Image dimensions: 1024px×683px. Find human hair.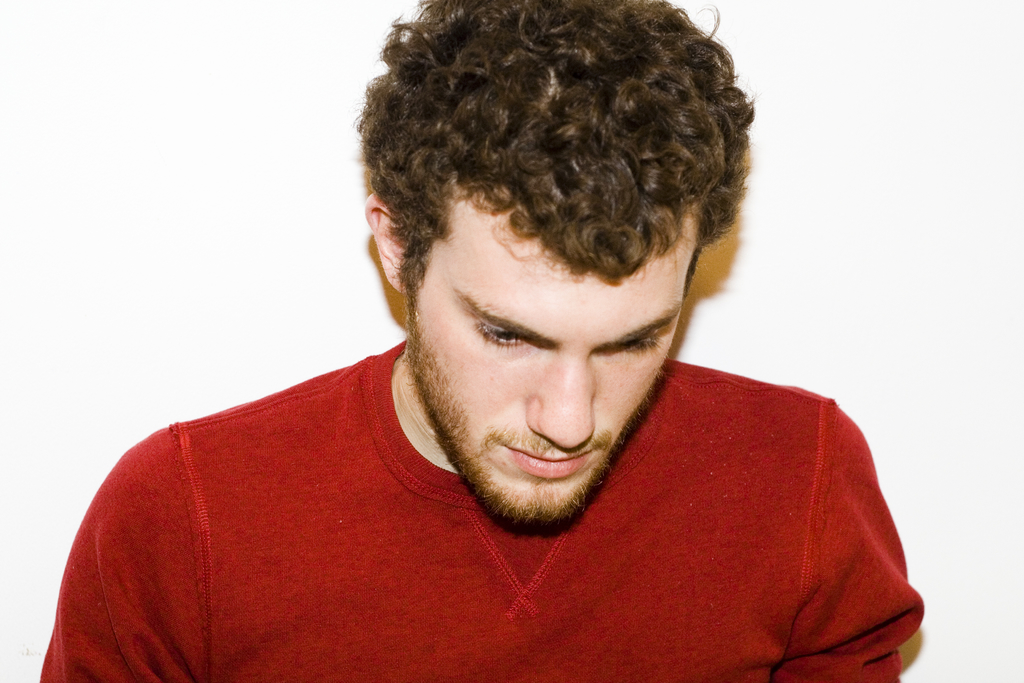
<bbox>341, 0, 733, 360</bbox>.
